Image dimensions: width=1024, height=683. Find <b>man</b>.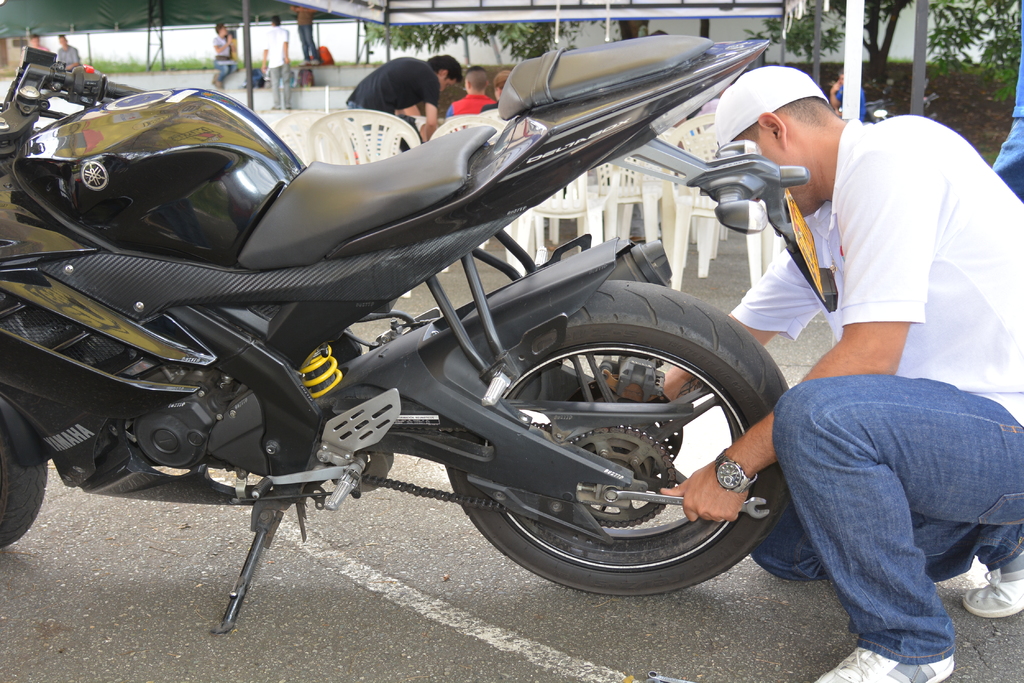
bbox=(260, 15, 291, 112).
